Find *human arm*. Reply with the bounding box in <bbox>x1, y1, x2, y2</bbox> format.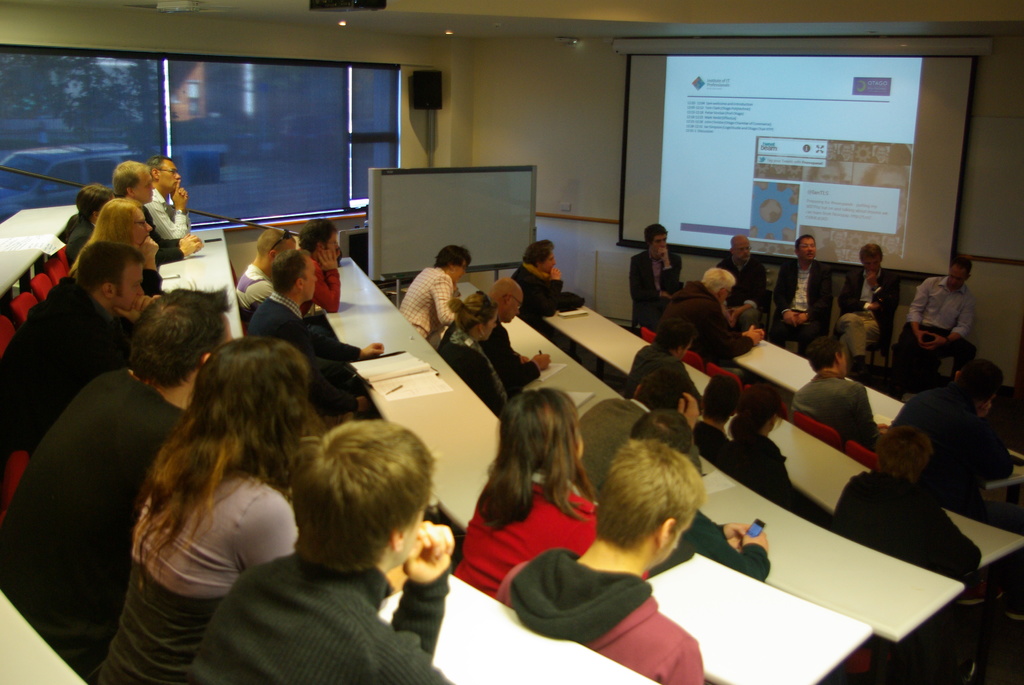
<bbox>513, 266, 567, 321</bbox>.
